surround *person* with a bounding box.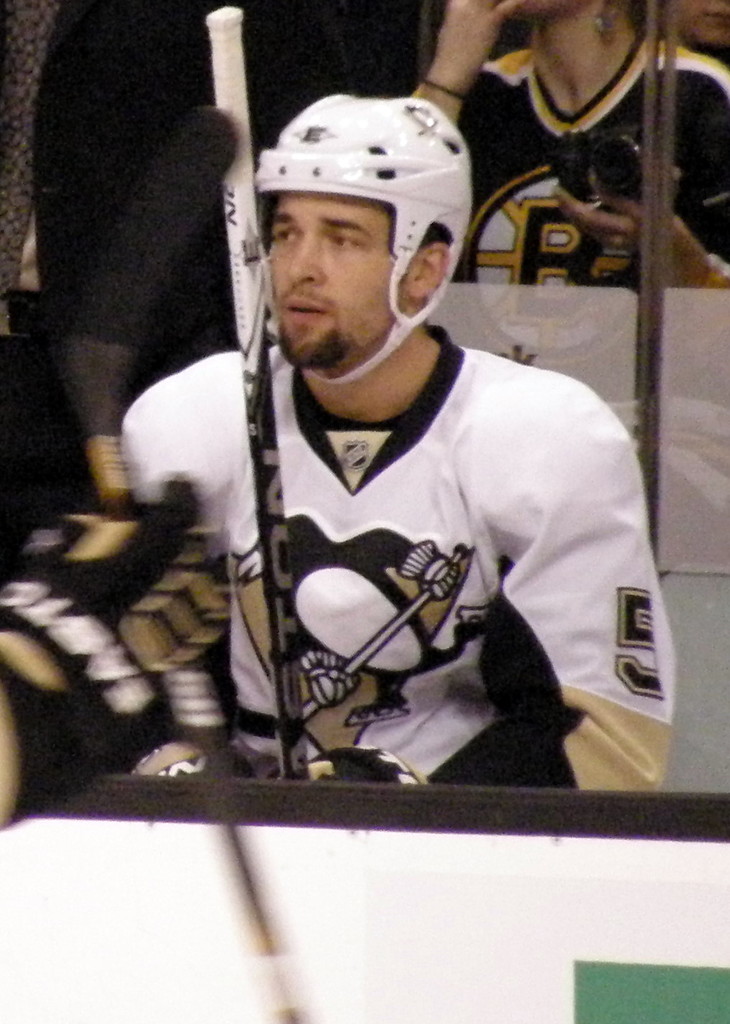
<bbox>410, 0, 729, 559</bbox>.
